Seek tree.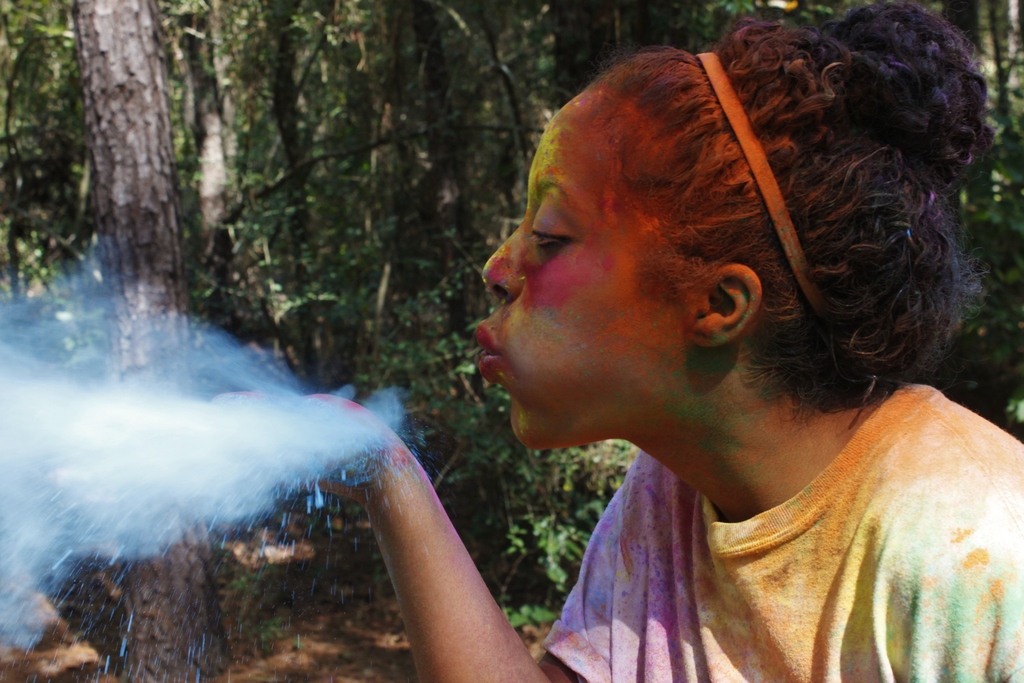
region(8, 0, 243, 682).
